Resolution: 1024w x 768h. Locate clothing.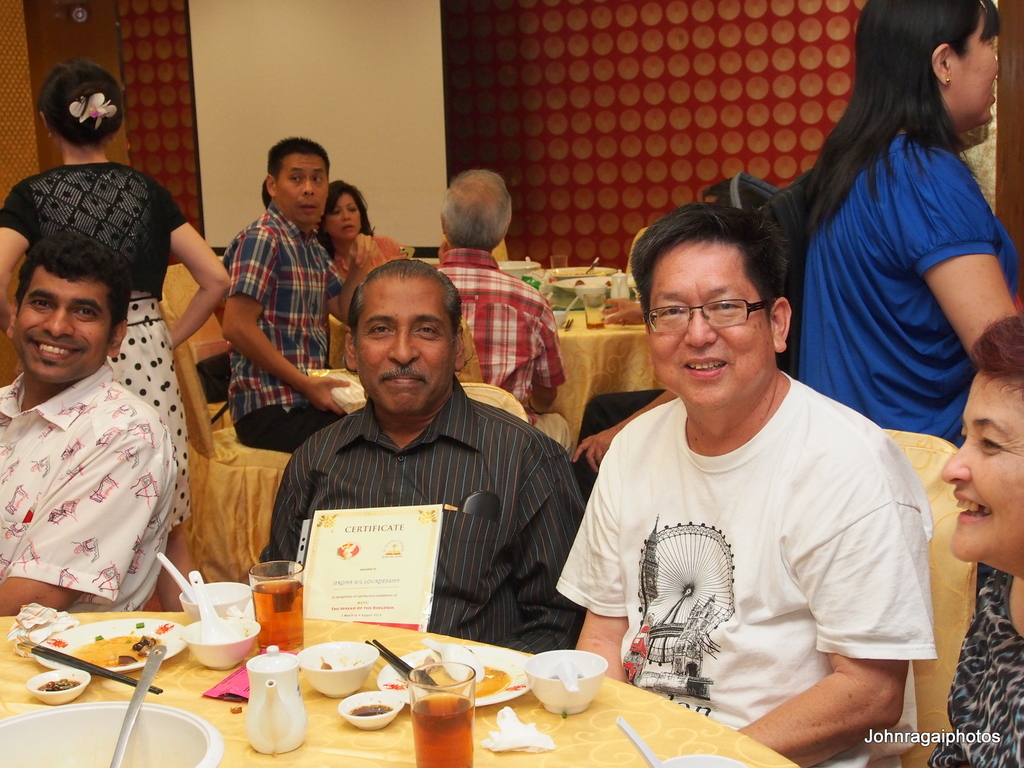
329 226 422 299.
